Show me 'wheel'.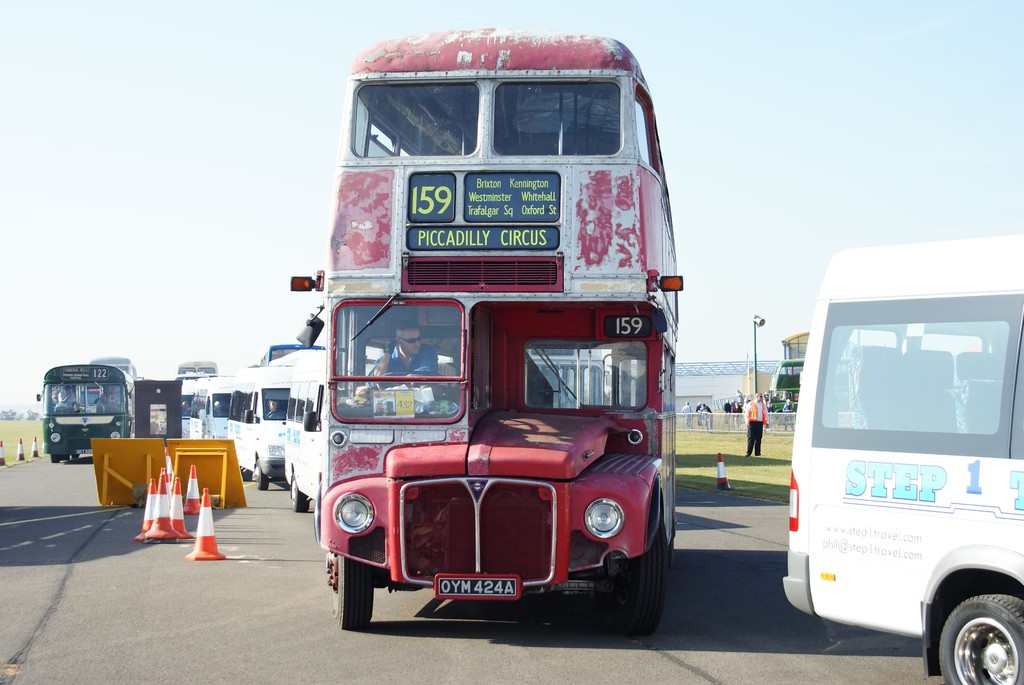
'wheel' is here: 932, 592, 1016, 672.
